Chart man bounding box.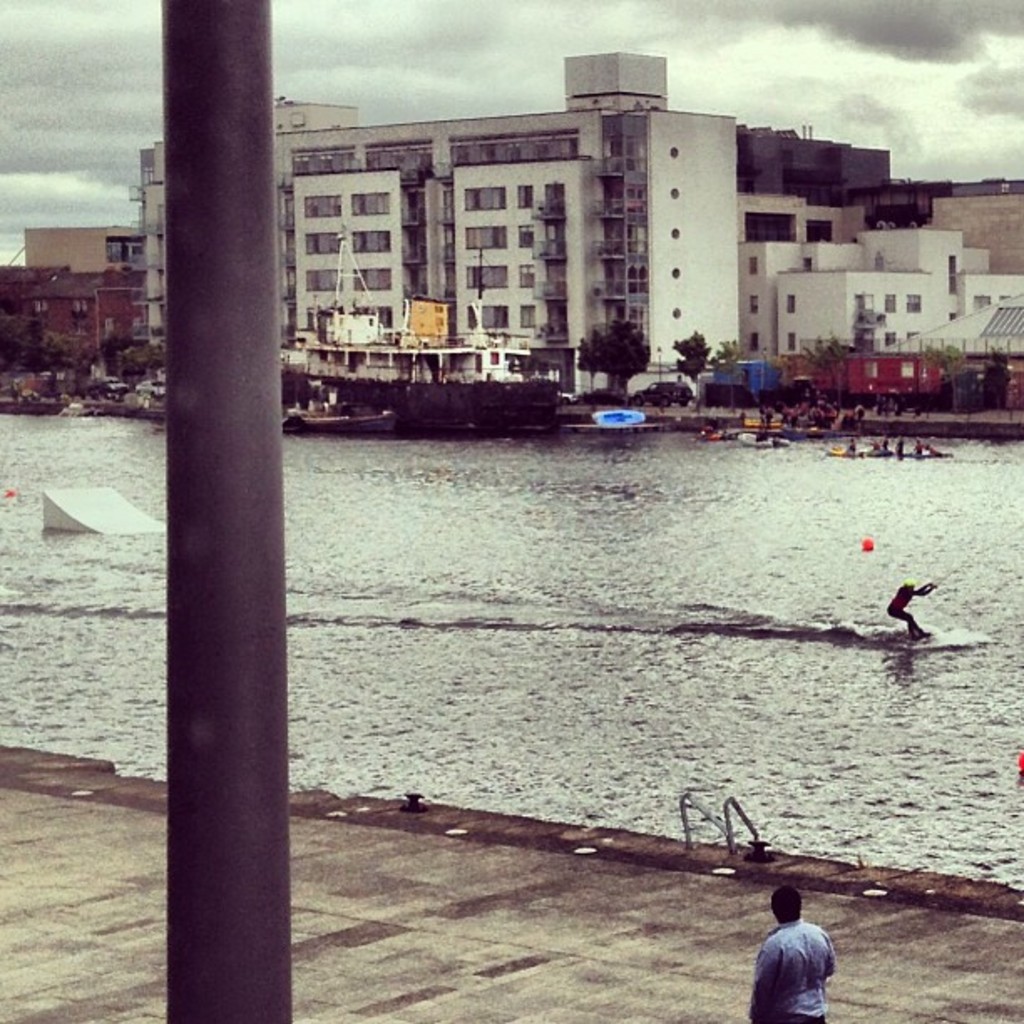
Charted: 770,893,860,1023.
